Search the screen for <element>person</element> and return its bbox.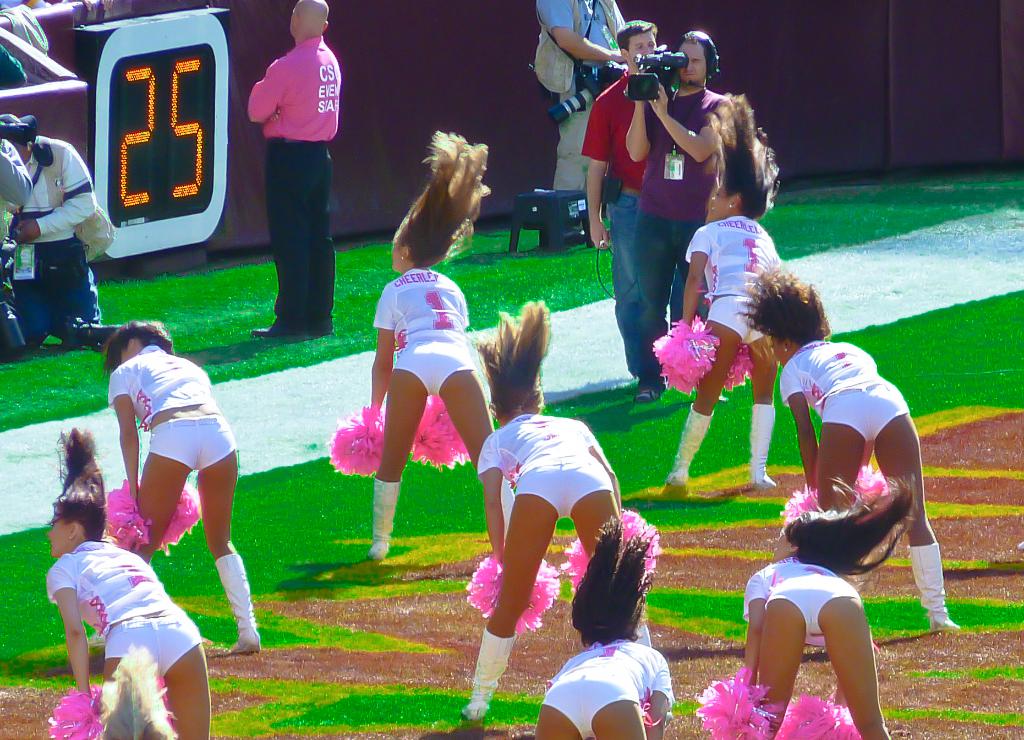
Found: crop(106, 319, 259, 659).
